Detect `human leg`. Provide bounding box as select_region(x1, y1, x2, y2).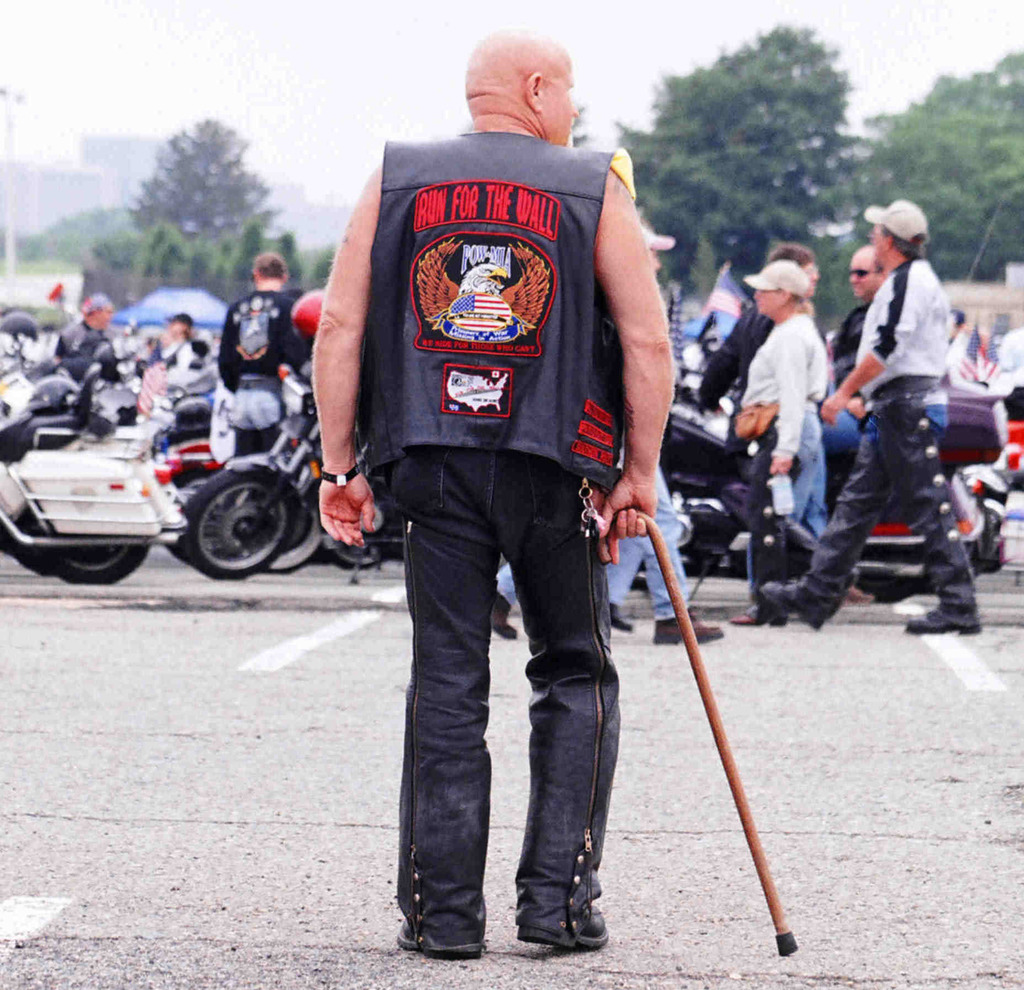
select_region(604, 543, 634, 630).
